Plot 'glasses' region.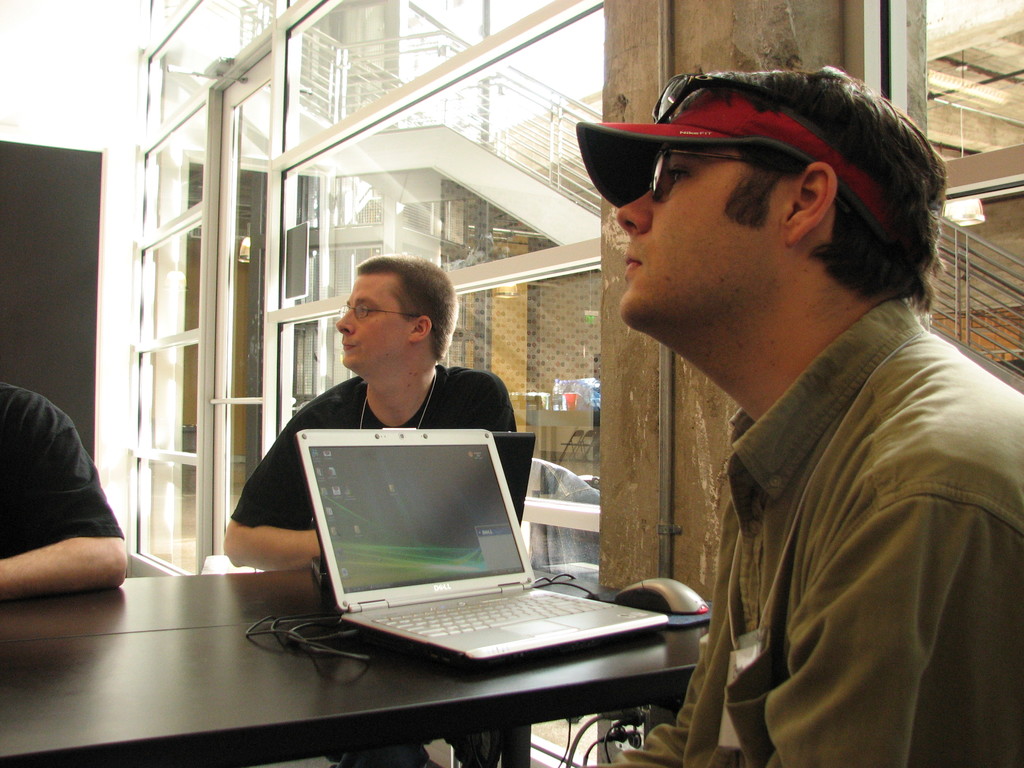
Plotted at locate(639, 152, 802, 202).
